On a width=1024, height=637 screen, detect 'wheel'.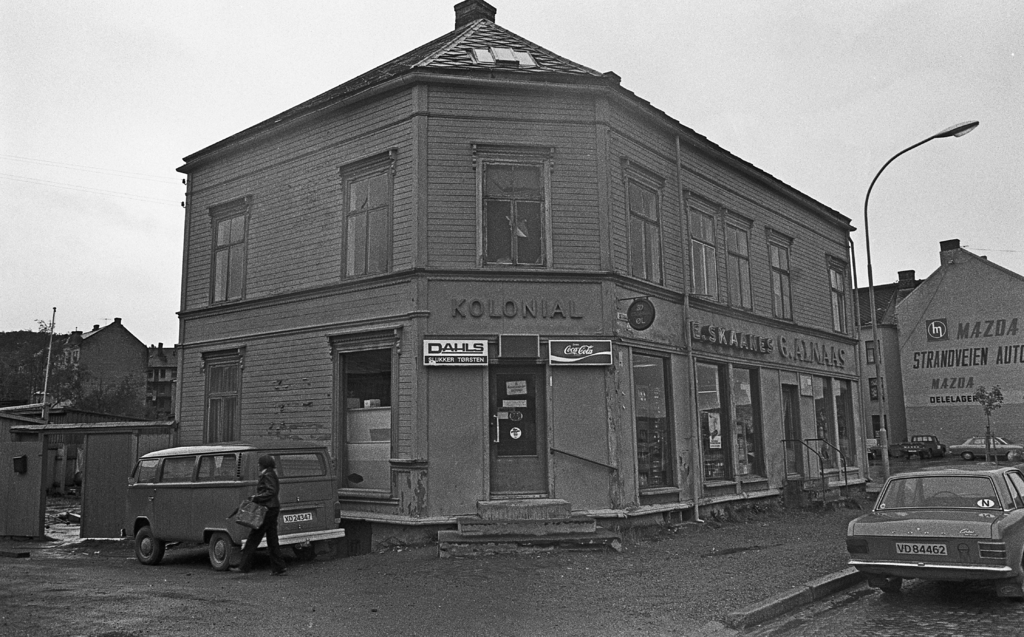
Rect(927, 451, 934, 458).
